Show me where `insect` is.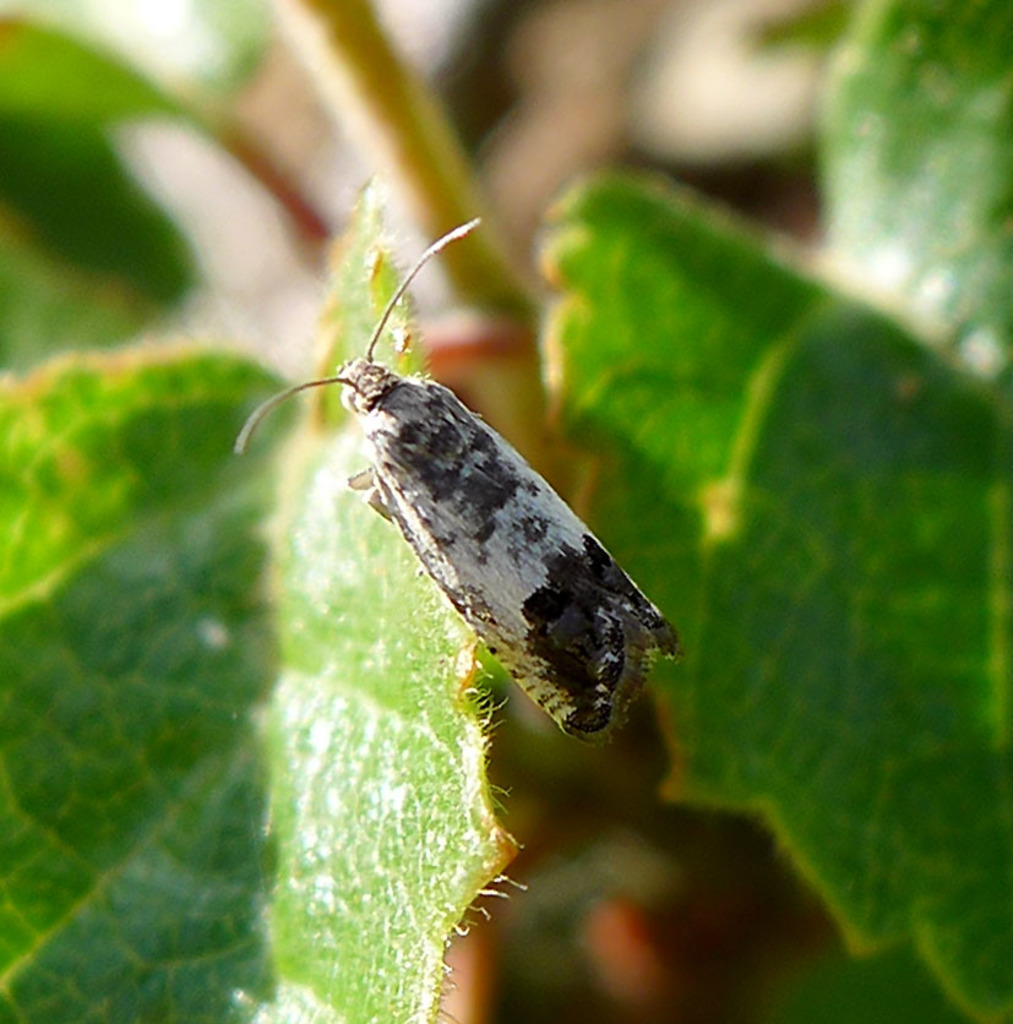
`insect` is at [227, 218, 688, 755].
